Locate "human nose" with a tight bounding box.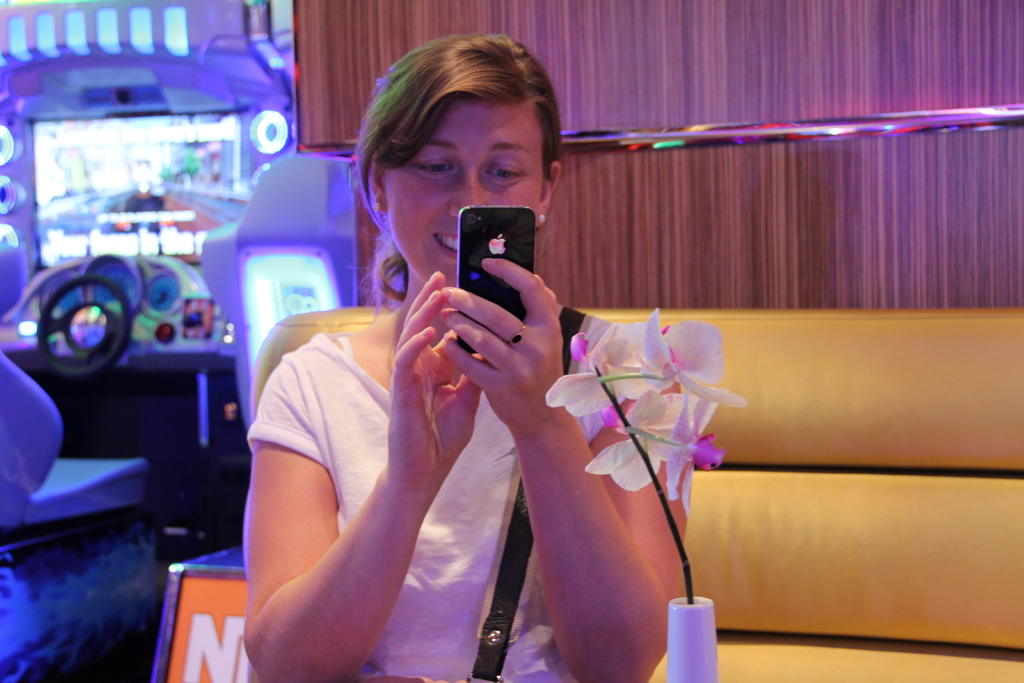
Rect(448, 165, 491, 222).
